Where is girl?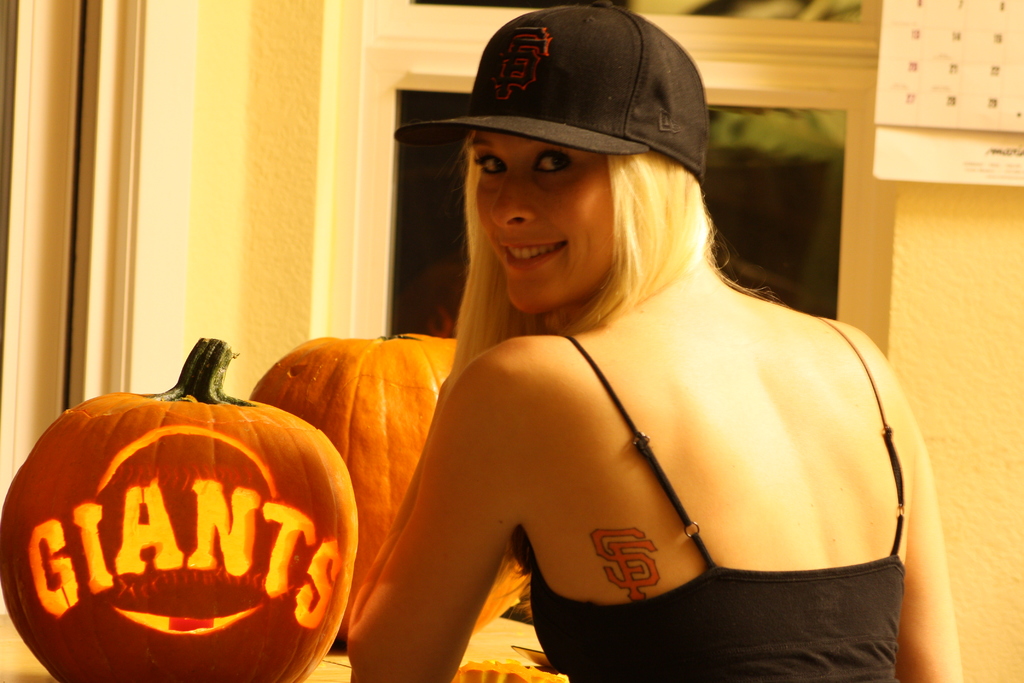
detection(345, 3, 964, 682).
